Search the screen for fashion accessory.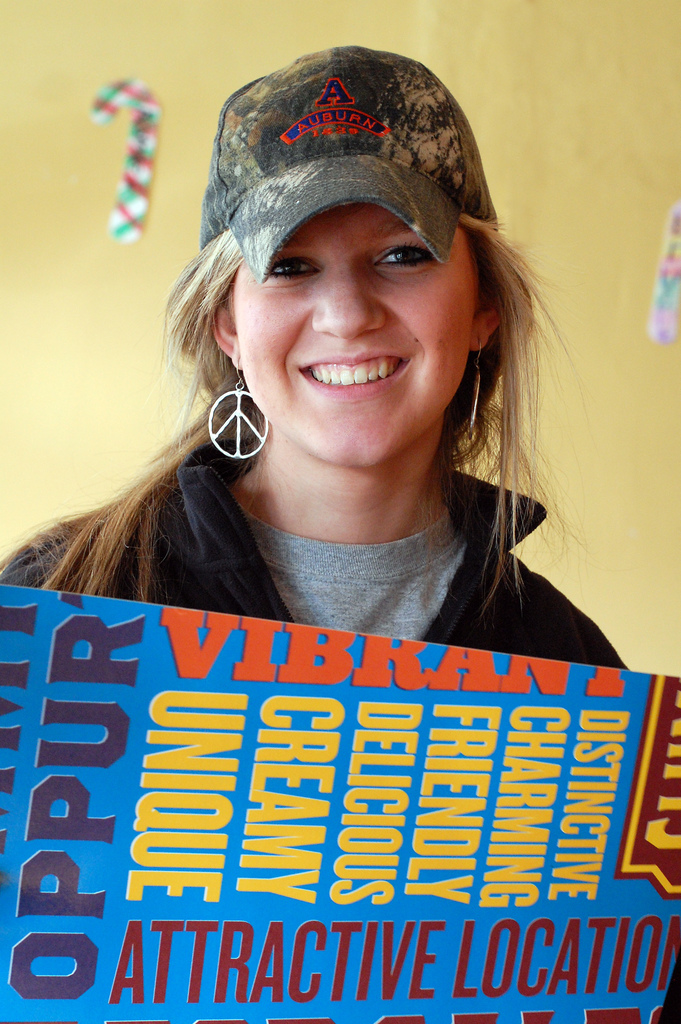
Found at <box>468,339,482,427</box>.
